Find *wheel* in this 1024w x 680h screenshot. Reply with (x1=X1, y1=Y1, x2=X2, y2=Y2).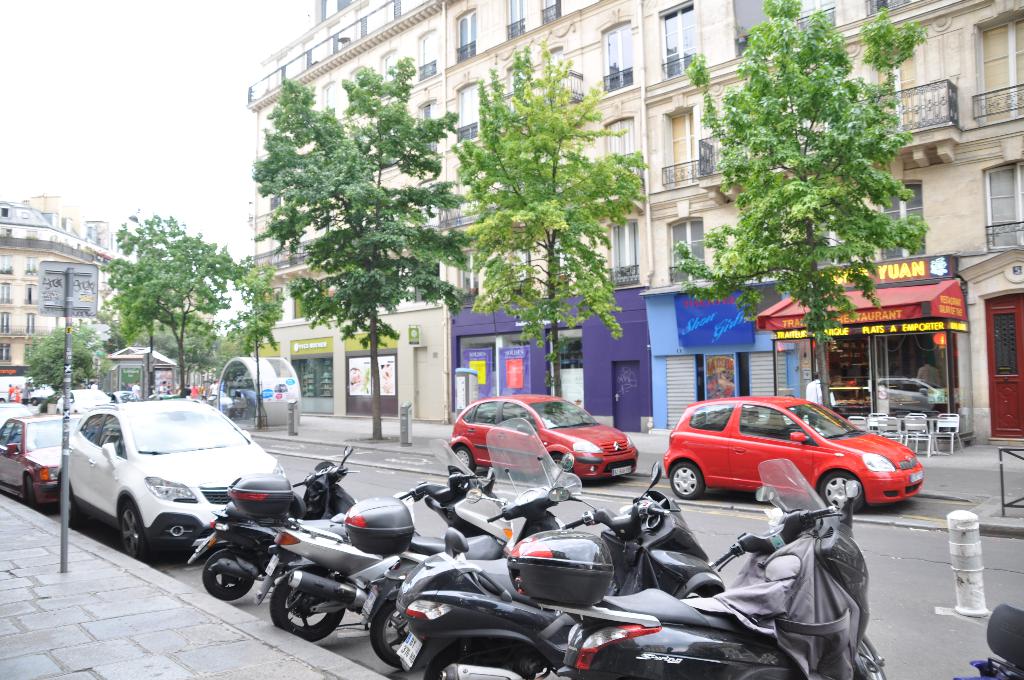
(x1=122, y1=505, x2=146, y2=560).
